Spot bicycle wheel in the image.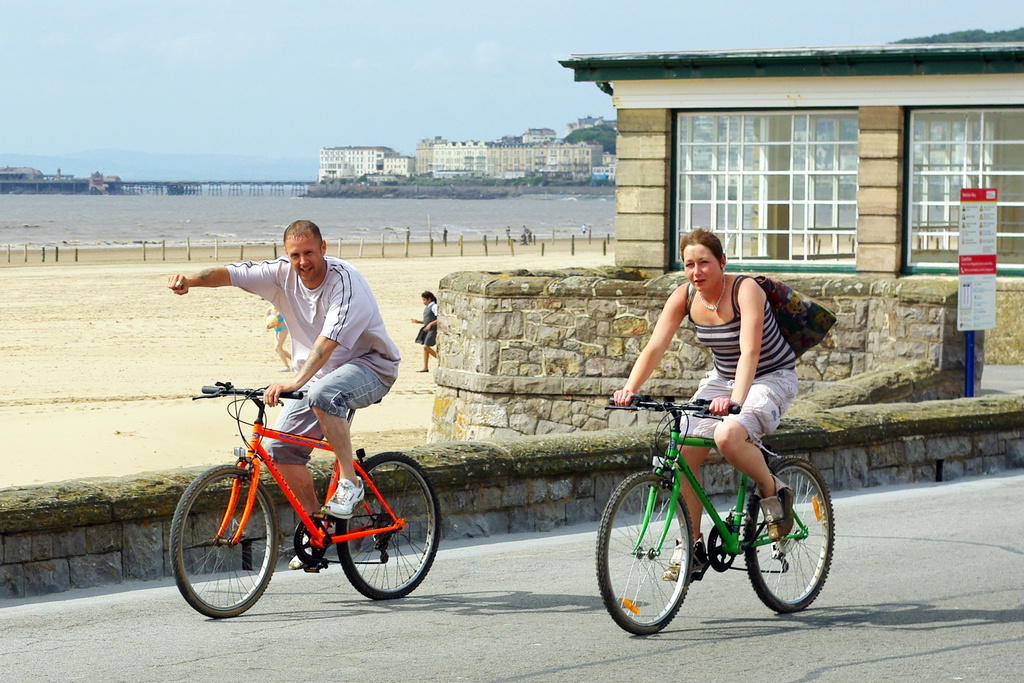
bicycle wheel found at detection(740, 455, 836, 613).
